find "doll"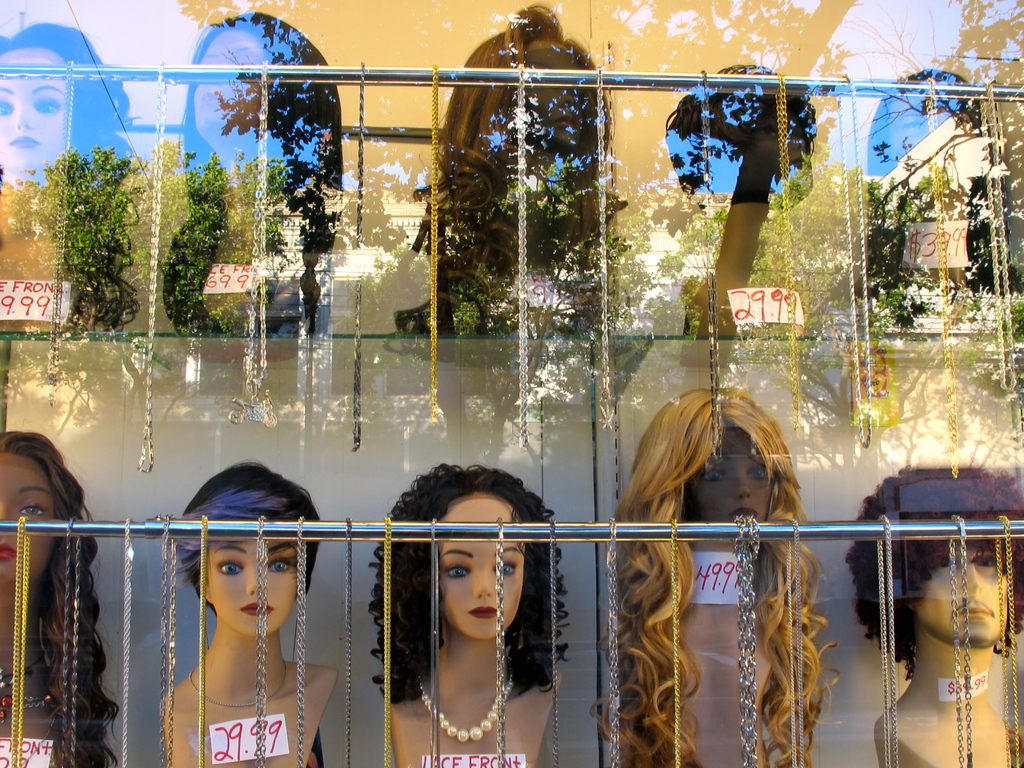
Rect(156, 15, 349, 346)
